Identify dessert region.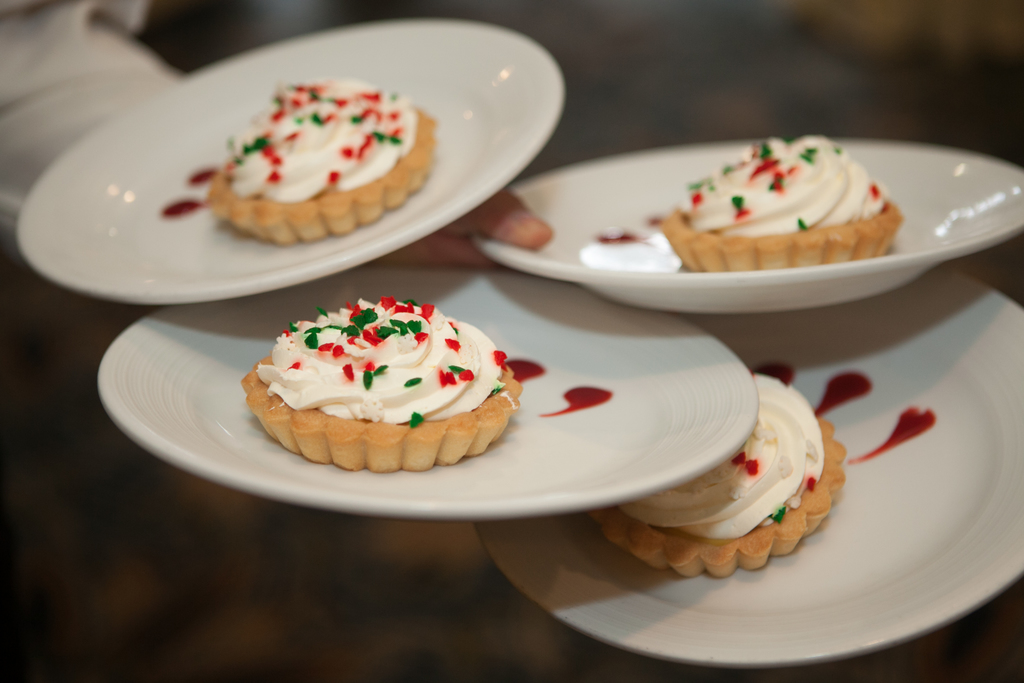
Region: (x1=205, y1=83, x2=429, y2=245).
